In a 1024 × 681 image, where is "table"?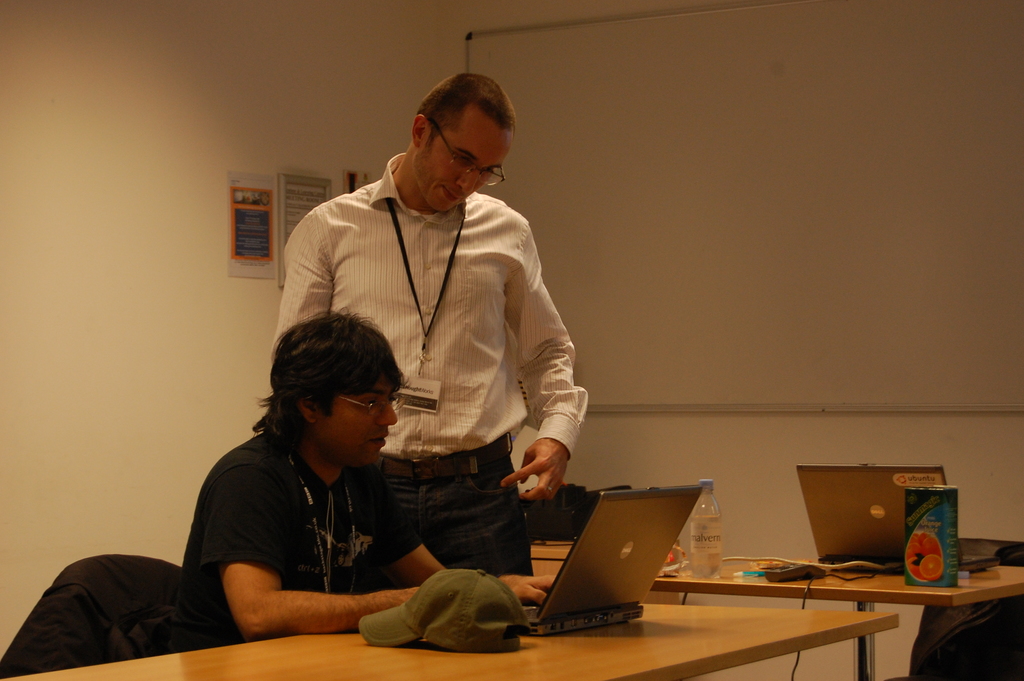
rect(532, 543, 578, 586).
